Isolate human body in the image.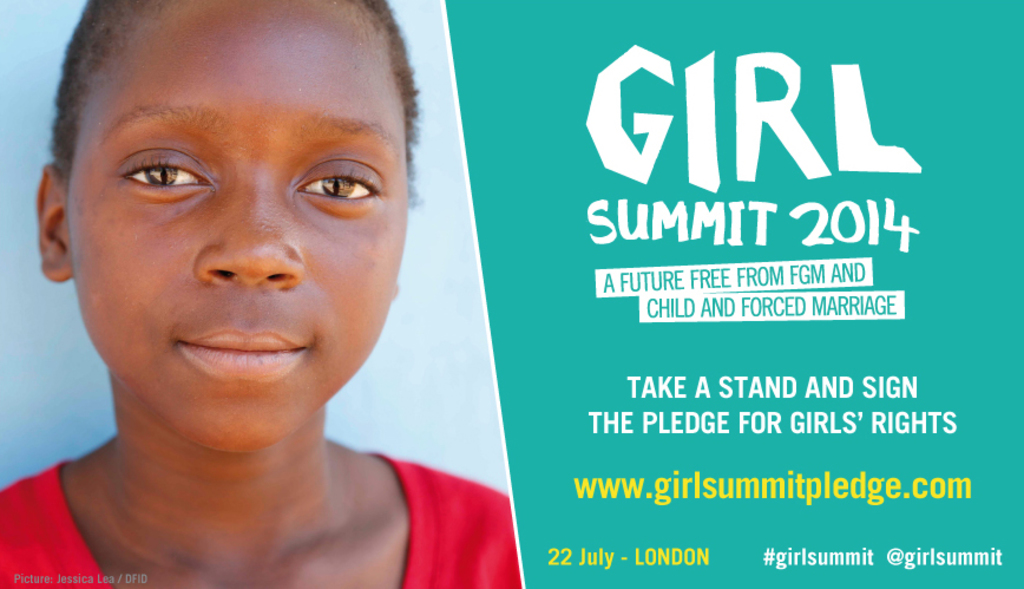
Isolated region: [0,0,572,563].
